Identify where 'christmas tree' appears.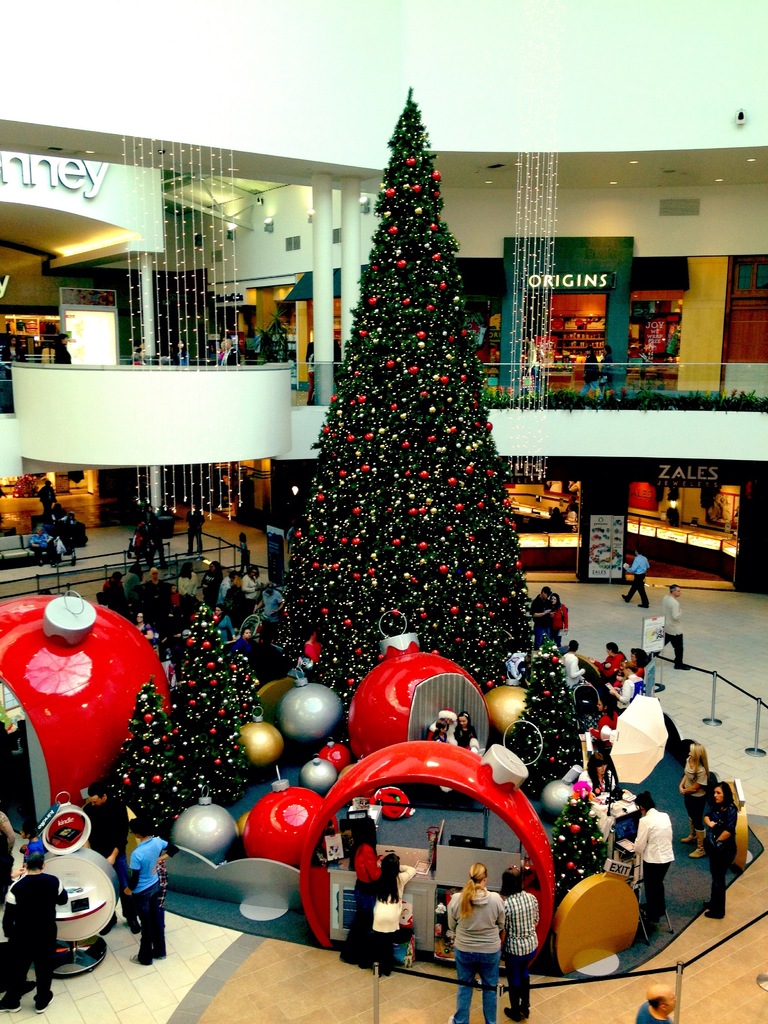
Appears at 225:645:262:729.
